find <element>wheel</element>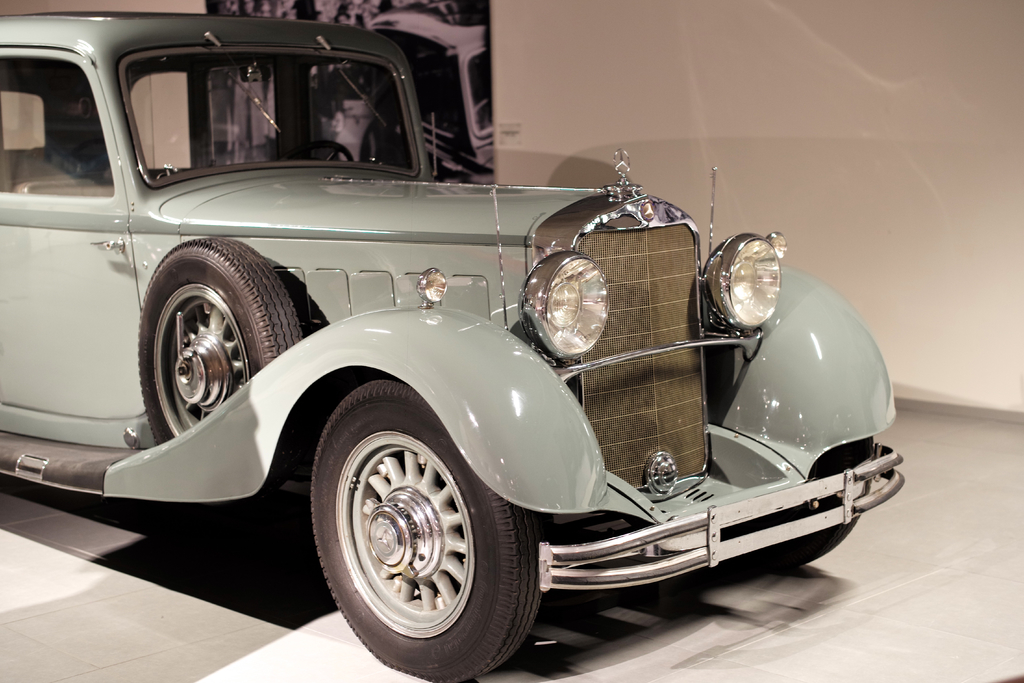
region(308, 377, 551, 673)
